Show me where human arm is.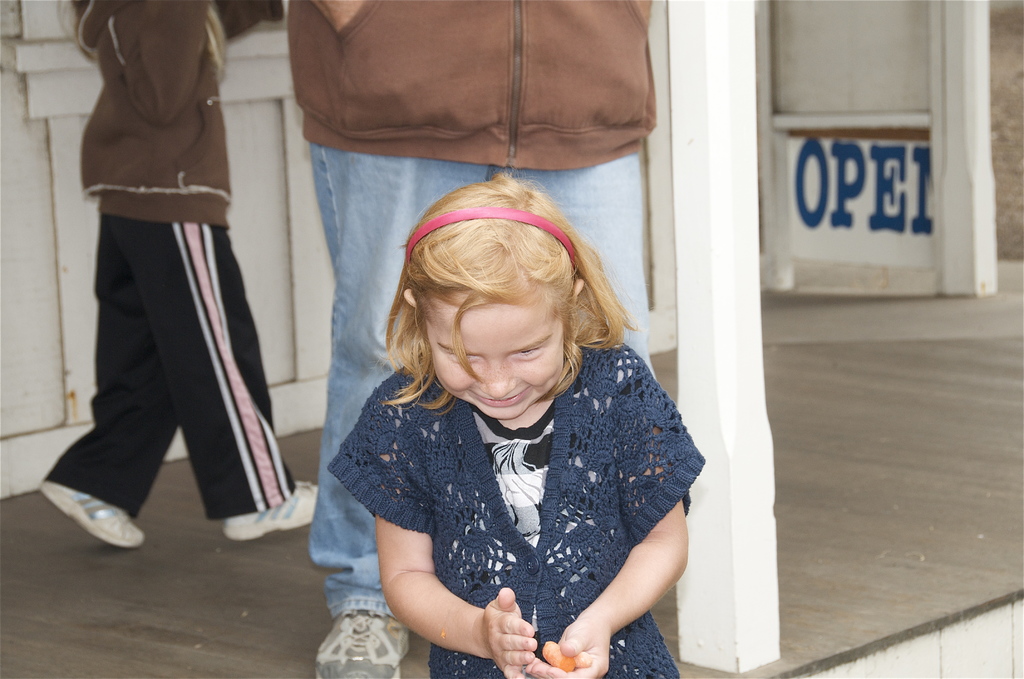
human arm is at box=[120, 0, 215, 129].
